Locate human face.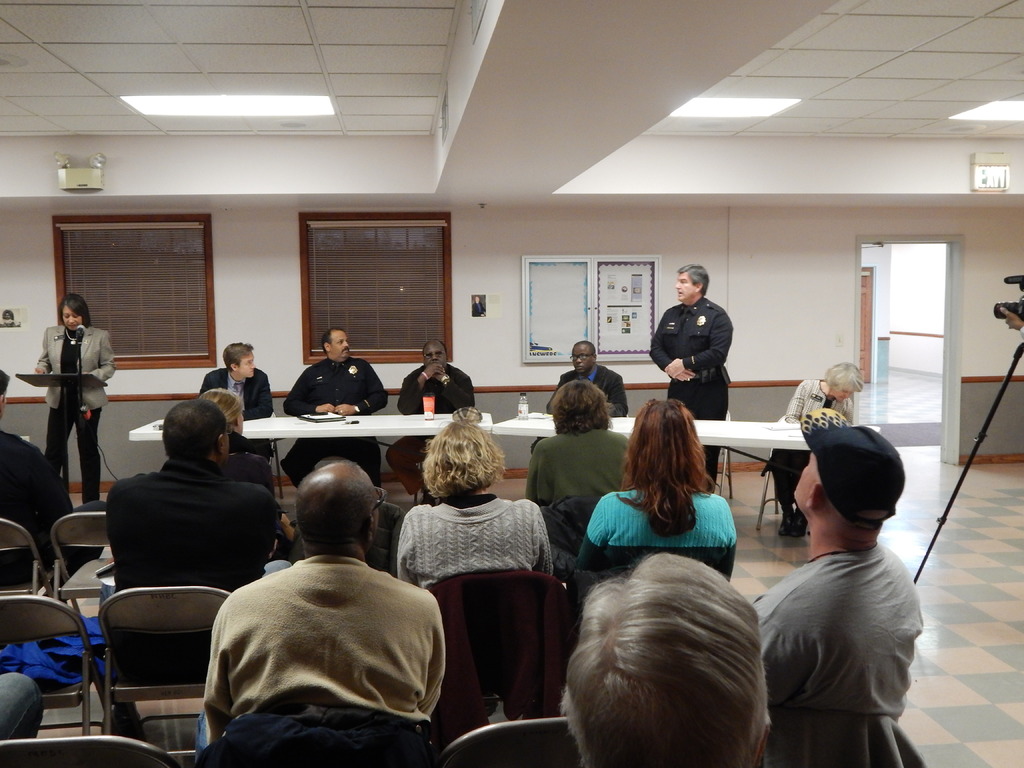
Bounding box: [838, 385, 854, 398].
